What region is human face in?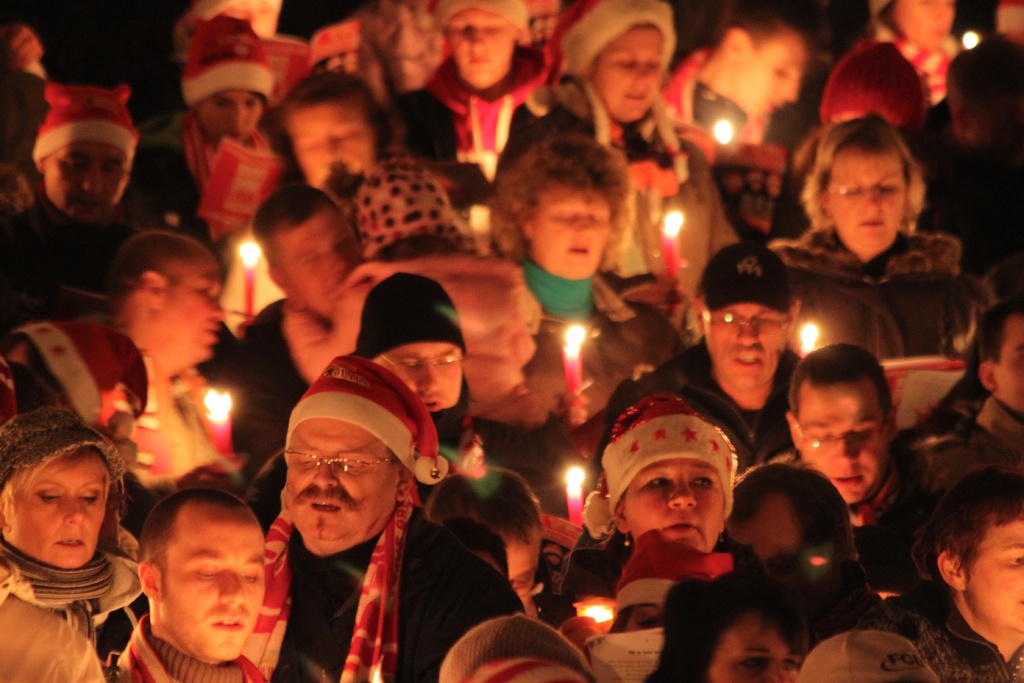
bbox(708, 612, 801, 682).
